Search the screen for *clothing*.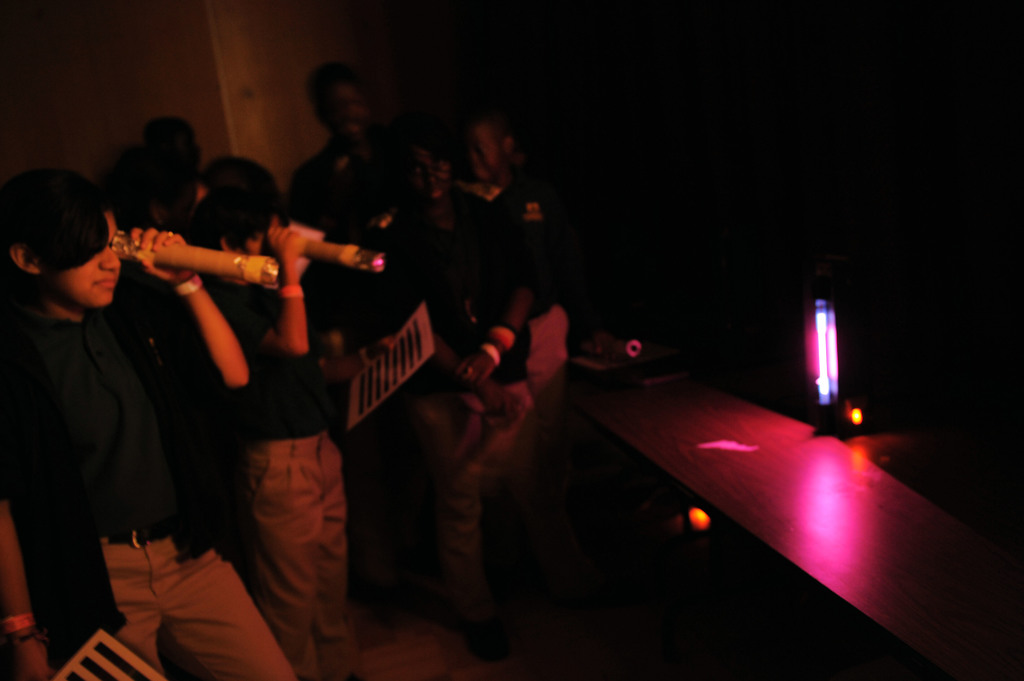
Found at (285, 142, 411, 238).
